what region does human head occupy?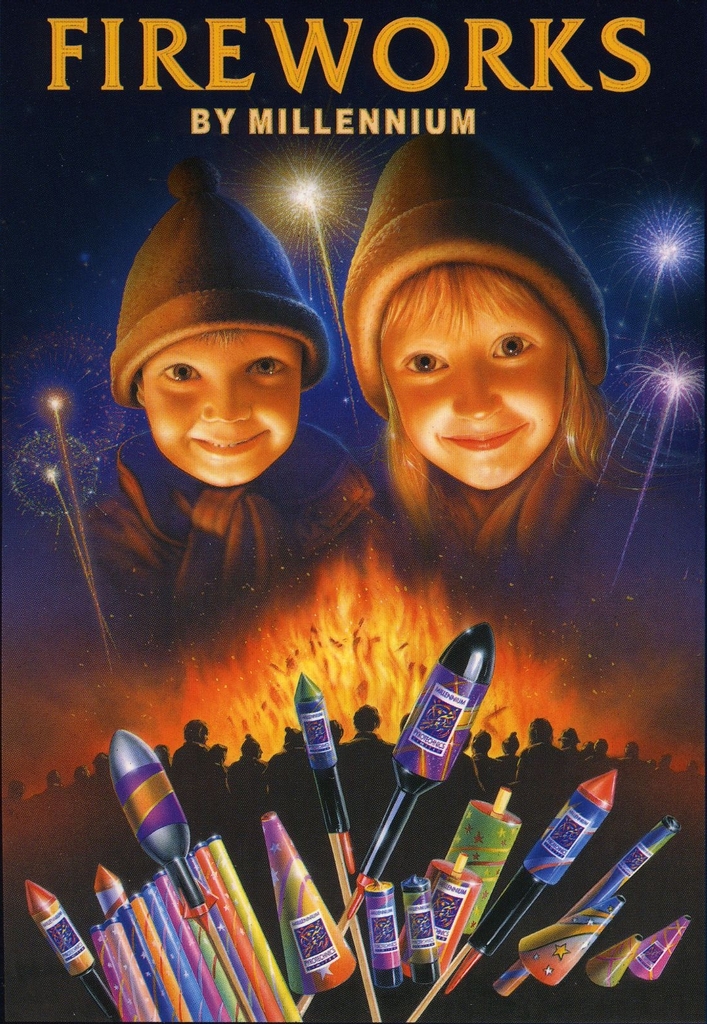
(74, 765, 85, 782).
